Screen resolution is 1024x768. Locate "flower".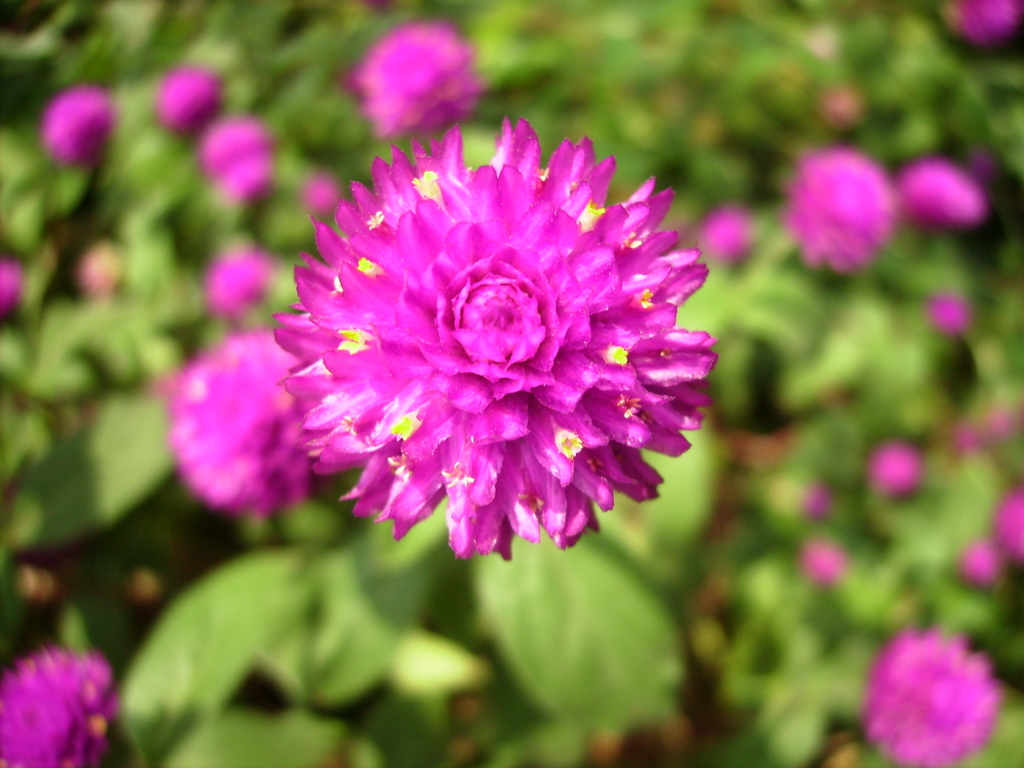
left=805, top=540, right=842, bottom=576.
